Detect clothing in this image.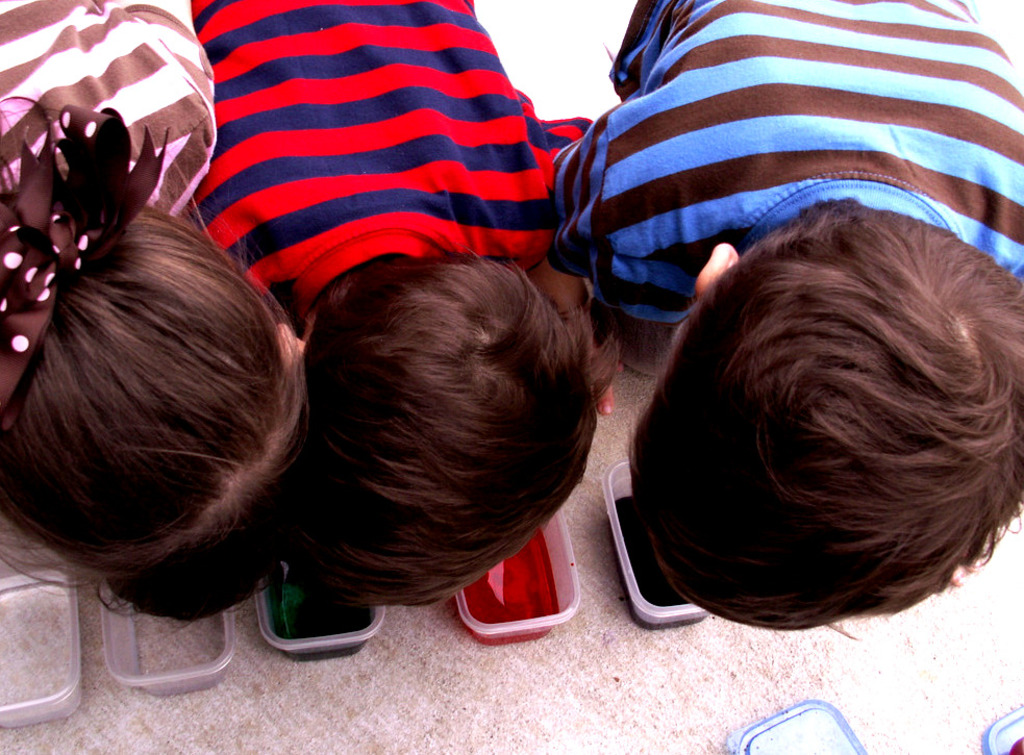
Detection: bbox=(0, 0, 226, 417).
